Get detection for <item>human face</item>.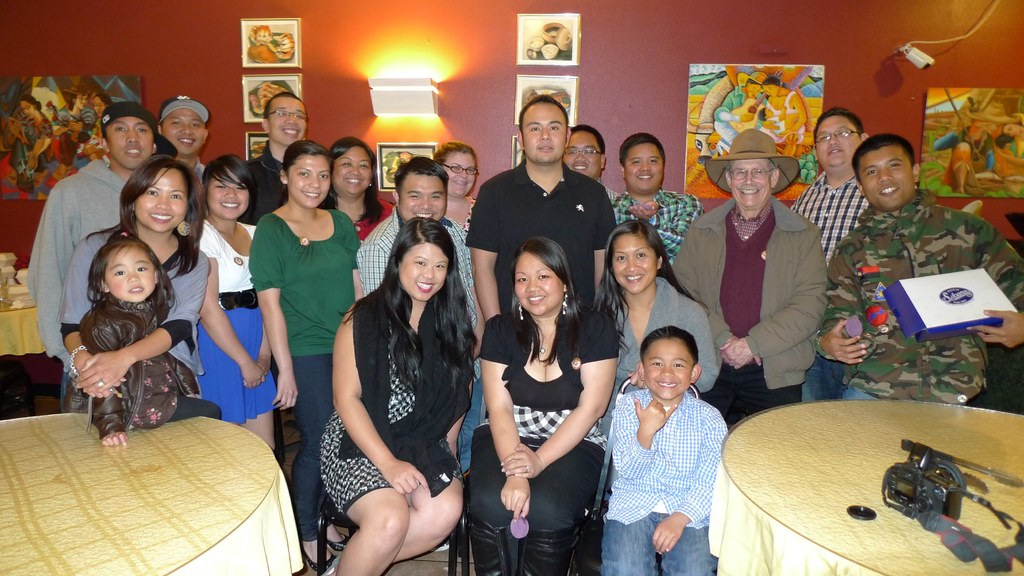
Detection: 730,160,772,206.
